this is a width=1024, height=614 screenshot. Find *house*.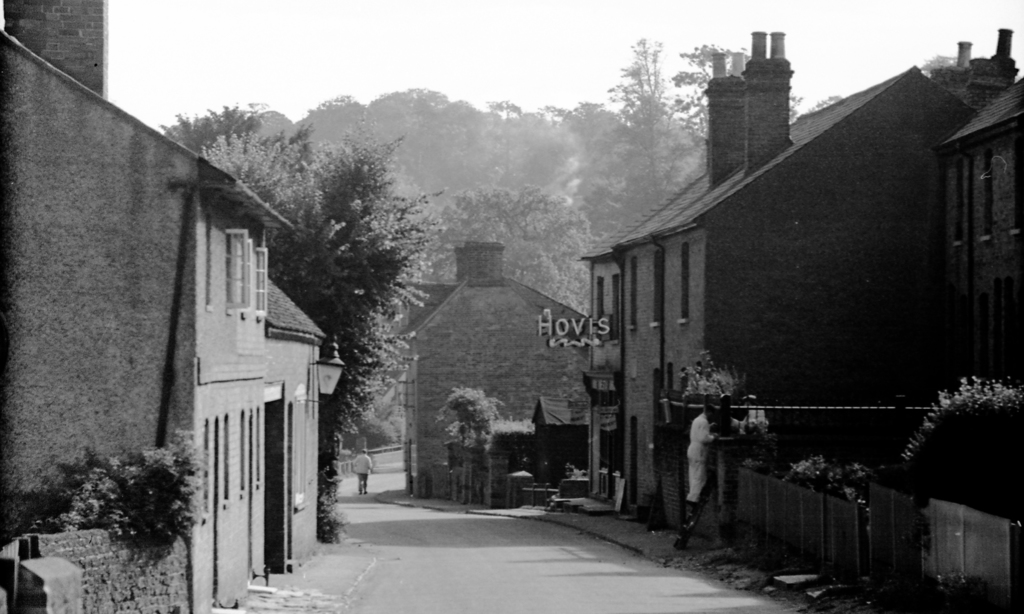
Bounding box: {"left": 390, "top": 240, "right": 593, "bottom": 476}.
